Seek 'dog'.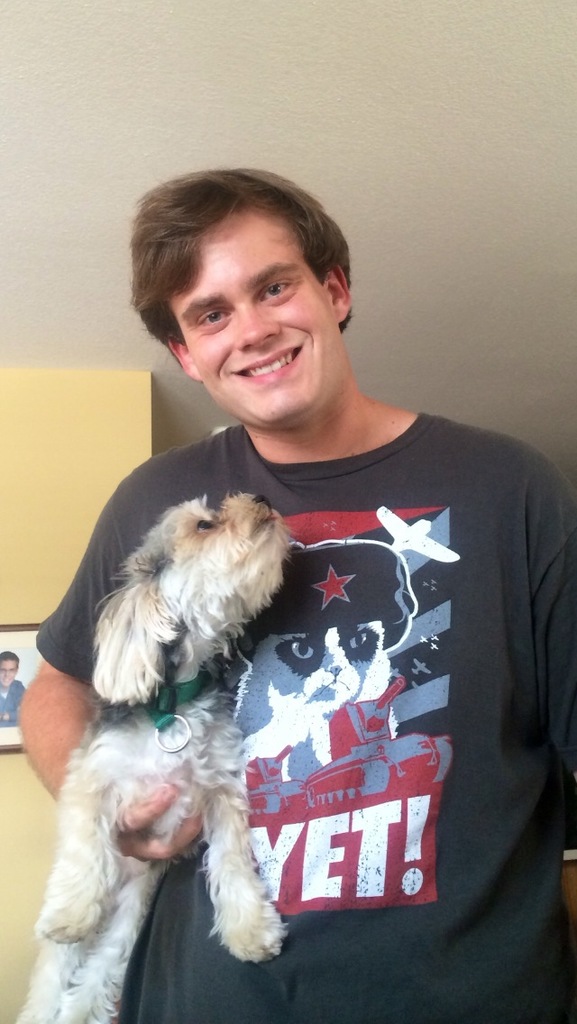
{"x1": 234, "y1": 542, "x2": 418, "y2": 789}.
